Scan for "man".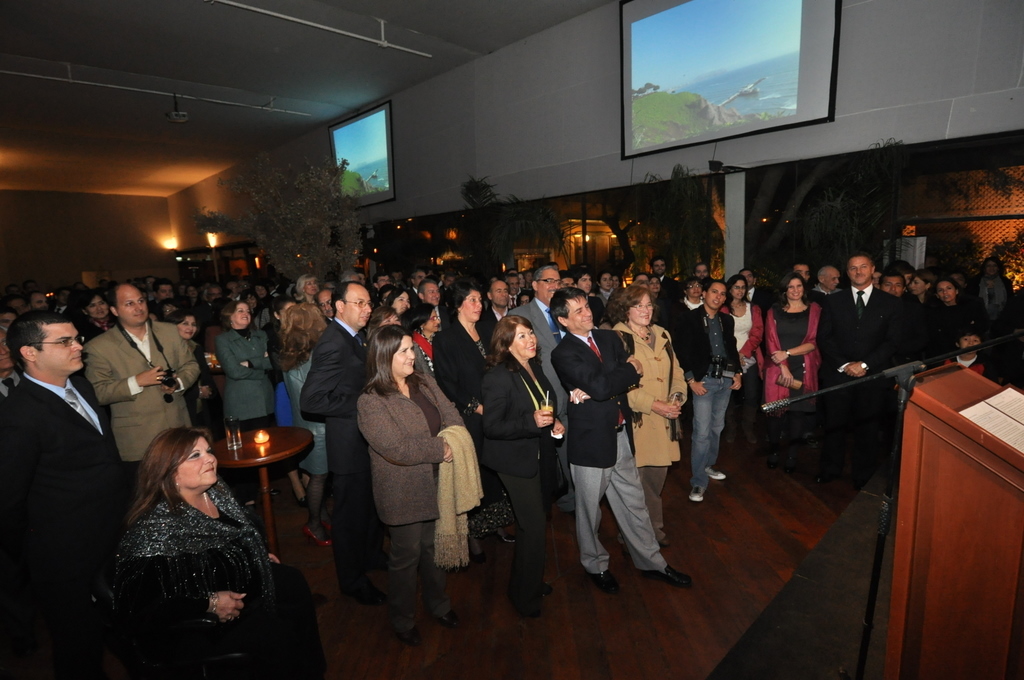
Scan result: [815,251,906,392].
